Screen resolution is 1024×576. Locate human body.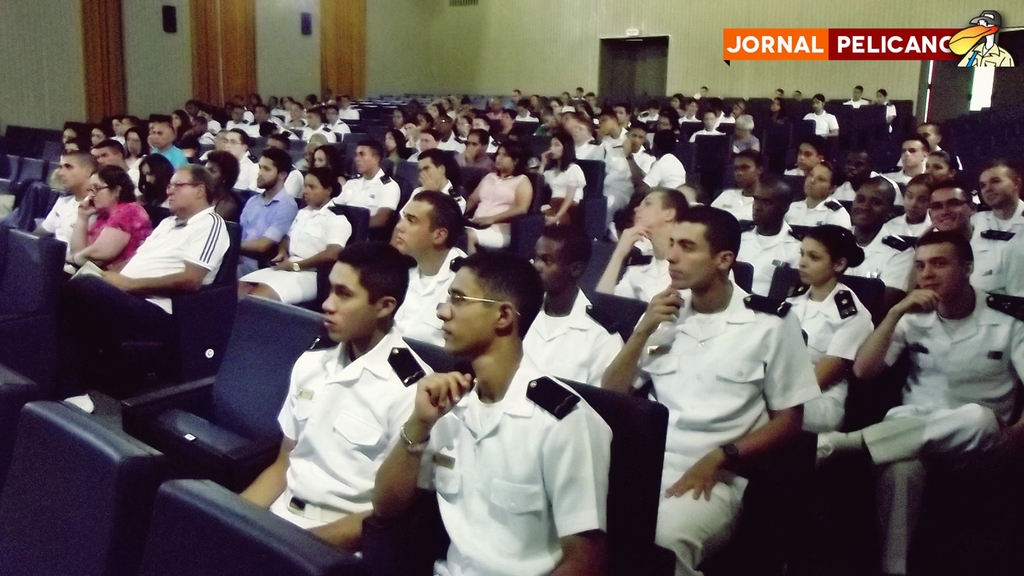
[x1=598, y1=115, x2=660, y2=216].
